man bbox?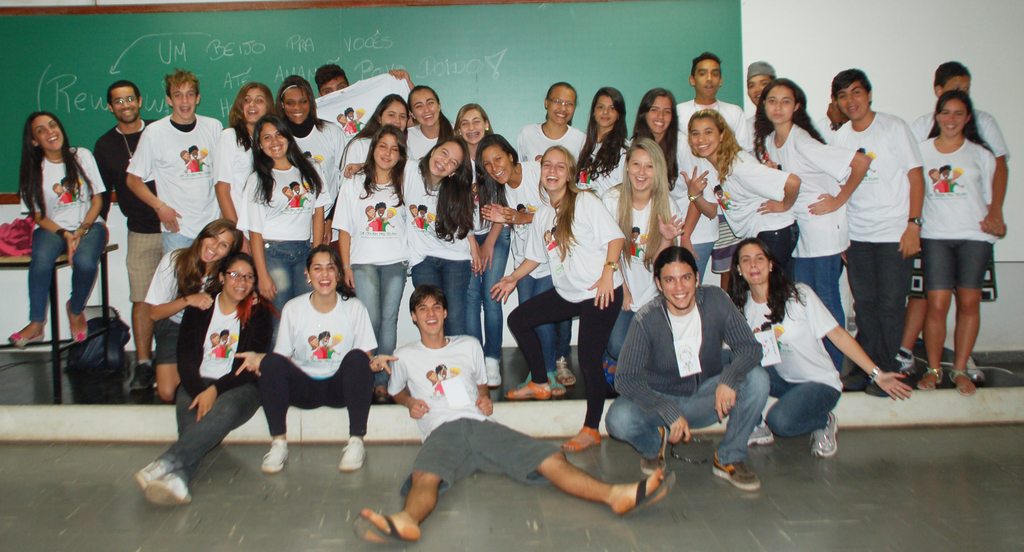
302:71:422:158
